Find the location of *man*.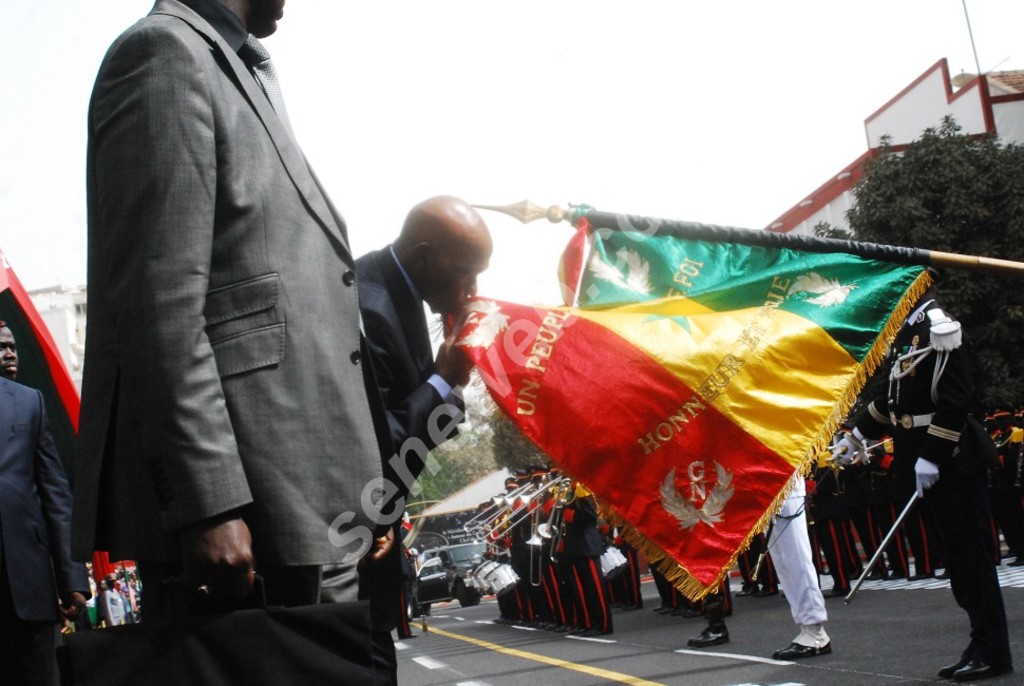
Location: 688:577:732:649.
